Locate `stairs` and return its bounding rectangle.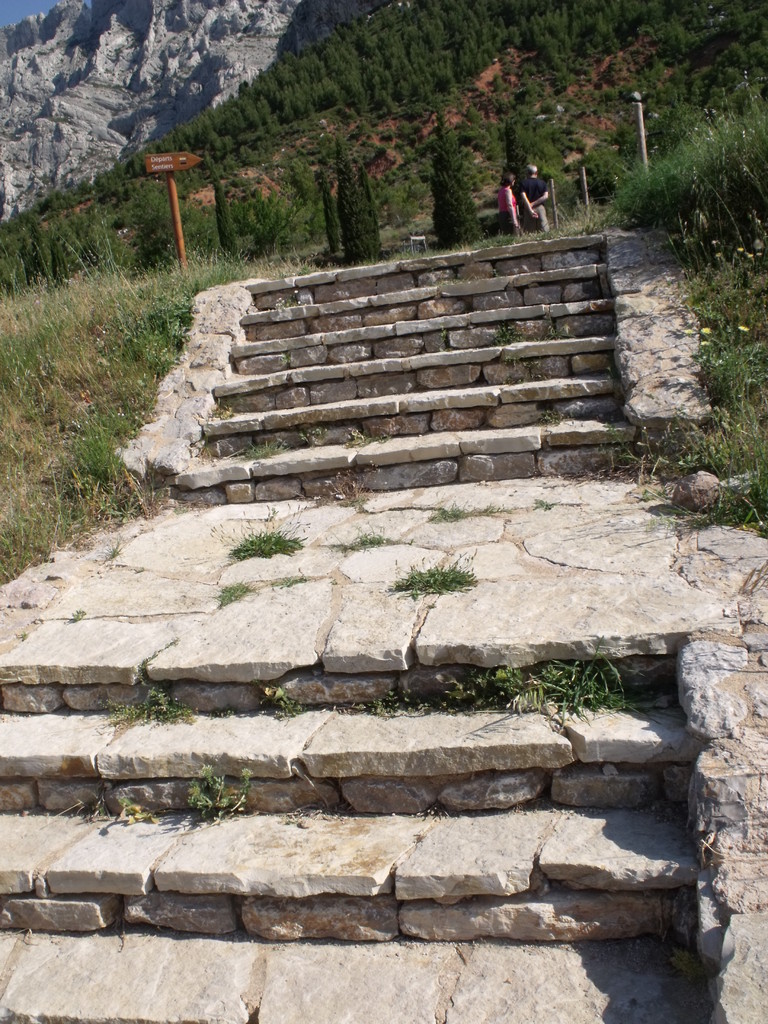
[x1=0, y1=216, x2=689, y2=1023].
